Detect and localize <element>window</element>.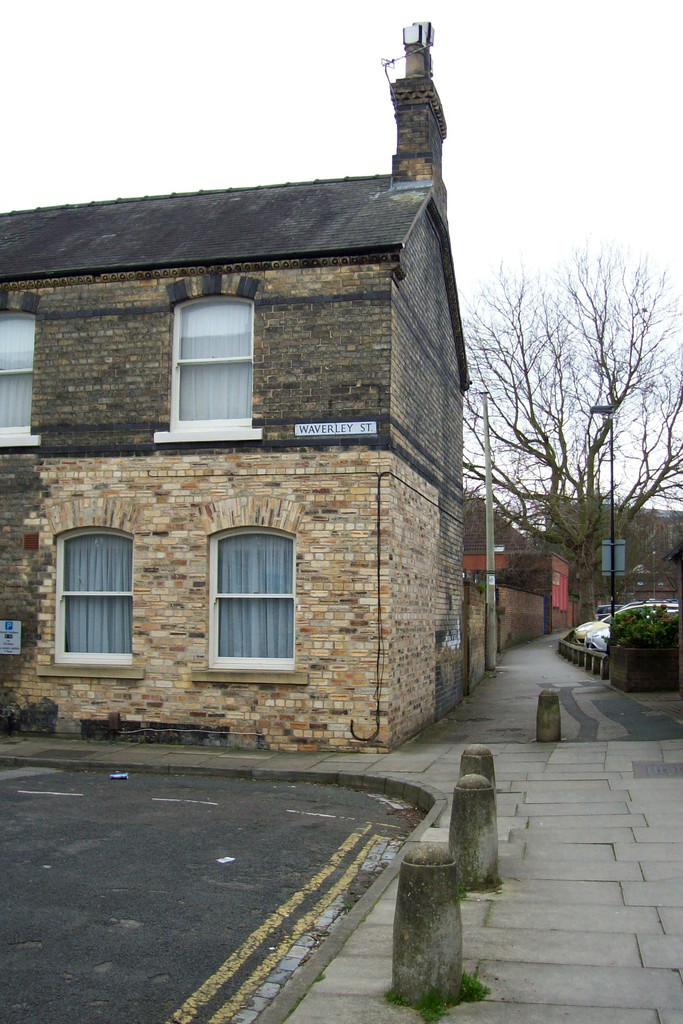
Localized at <region>0, 312, 36, 433</region>.
